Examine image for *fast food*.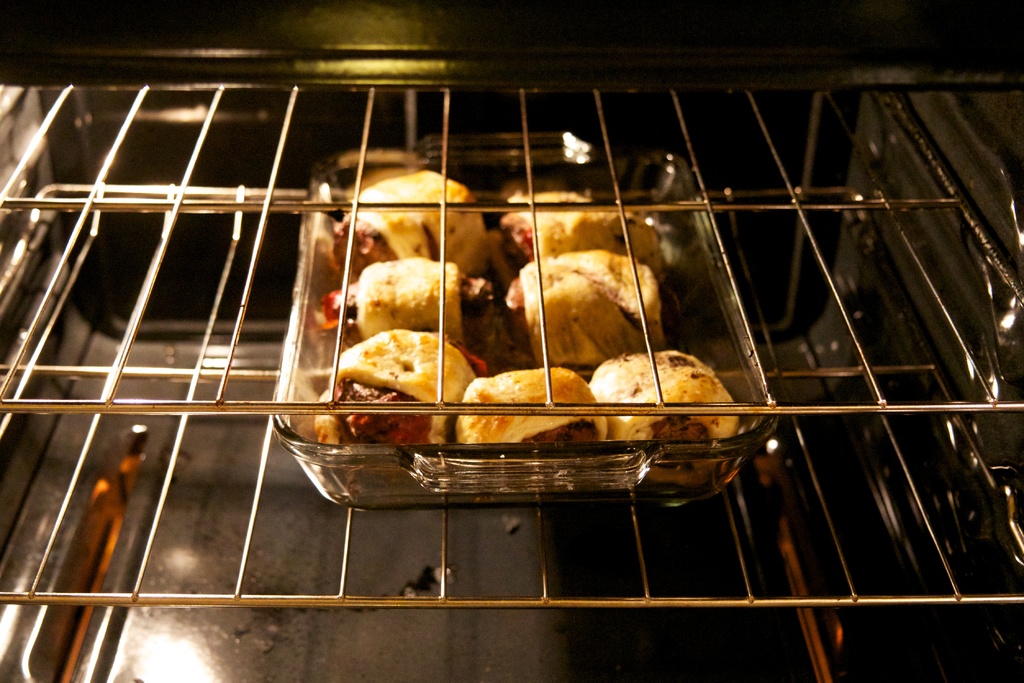
Examination result: <box>506,248,663,372</box>.
